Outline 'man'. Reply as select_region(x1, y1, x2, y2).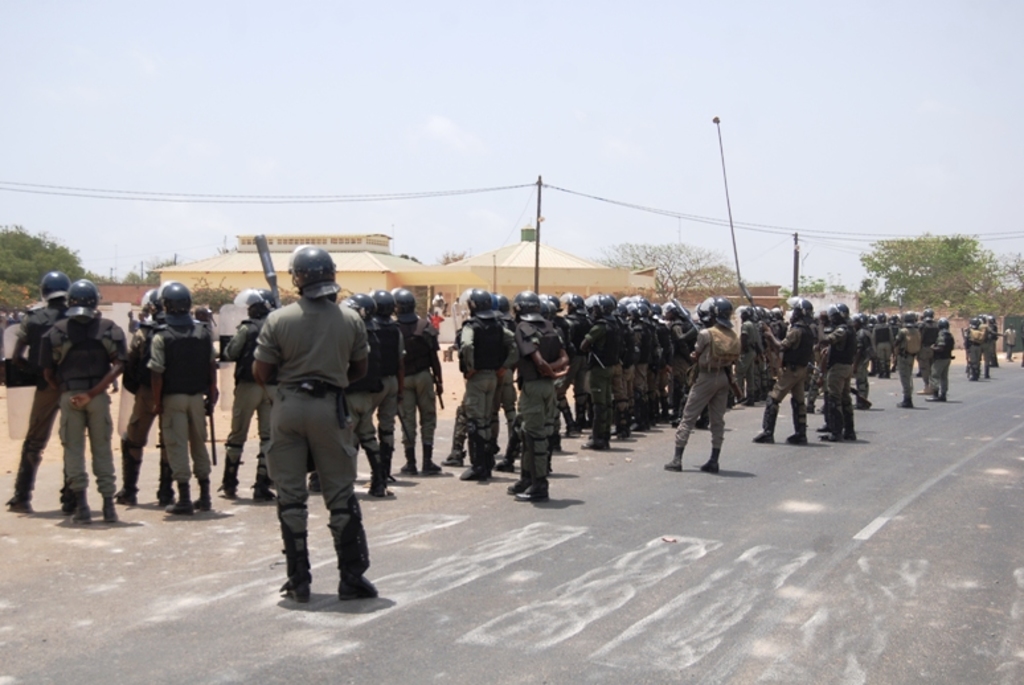
select_region(815, 299, 855, 456).
